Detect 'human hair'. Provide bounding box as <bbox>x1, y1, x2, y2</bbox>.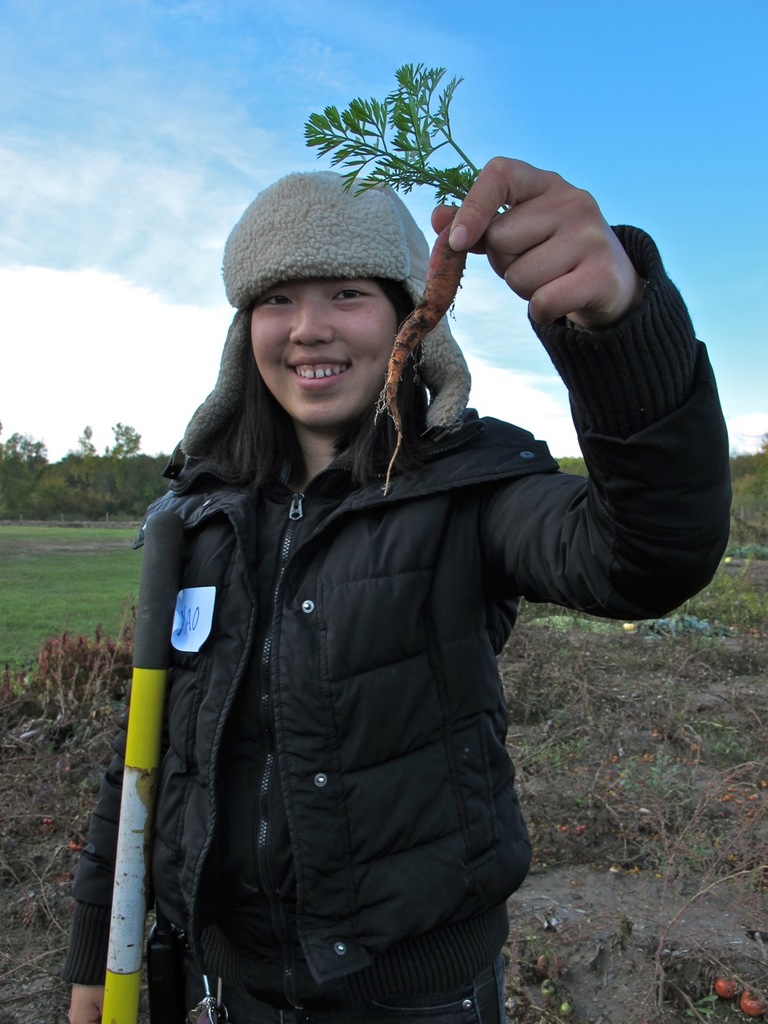
<bbox>194, 347, 451, 546</bbox>.
